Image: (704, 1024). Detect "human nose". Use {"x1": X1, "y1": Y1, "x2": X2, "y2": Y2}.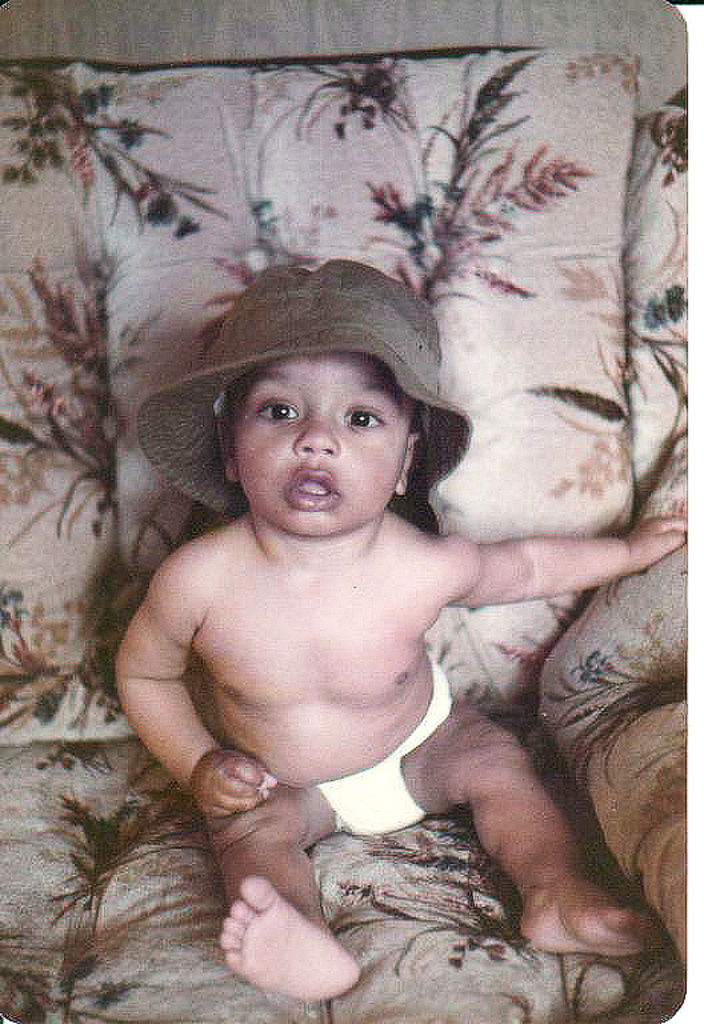
{"x1": 292, "y1": 412, "x2": 339, "y2": 456}.
